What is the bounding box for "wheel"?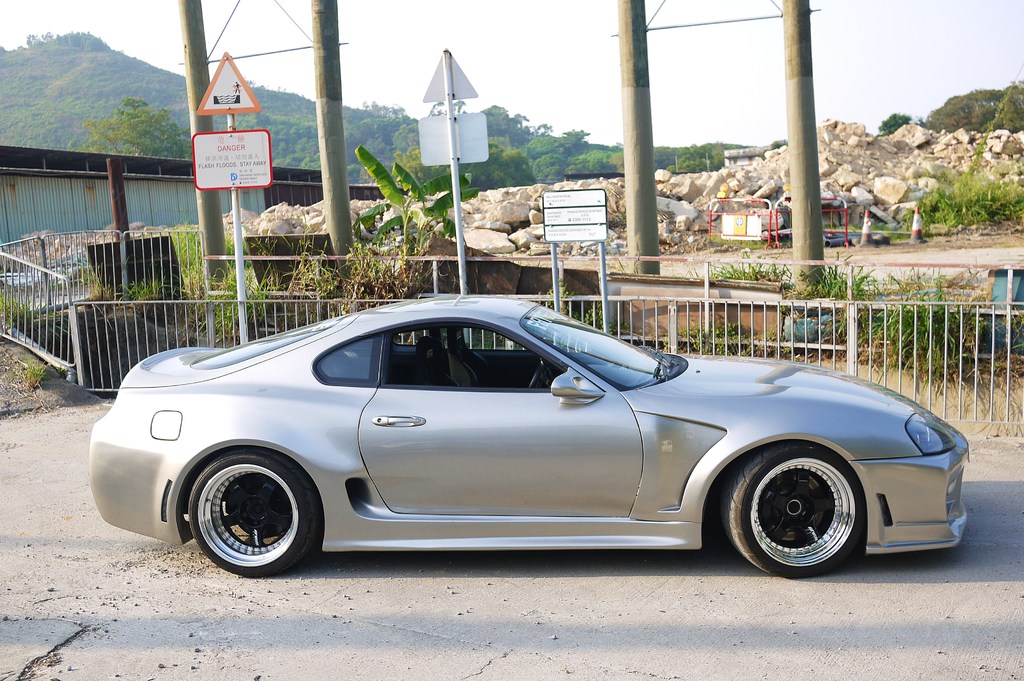
detection(189, 449, 320, 578).
